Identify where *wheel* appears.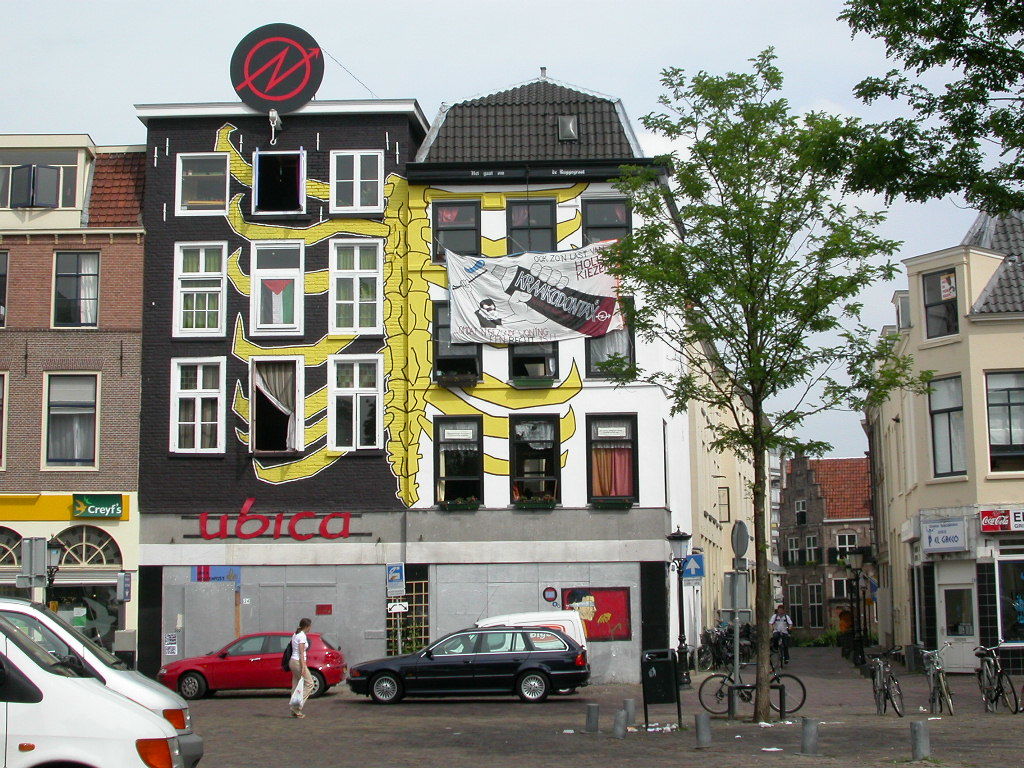
Appears at x1=882 y1=673 x2=908 y2=719.
